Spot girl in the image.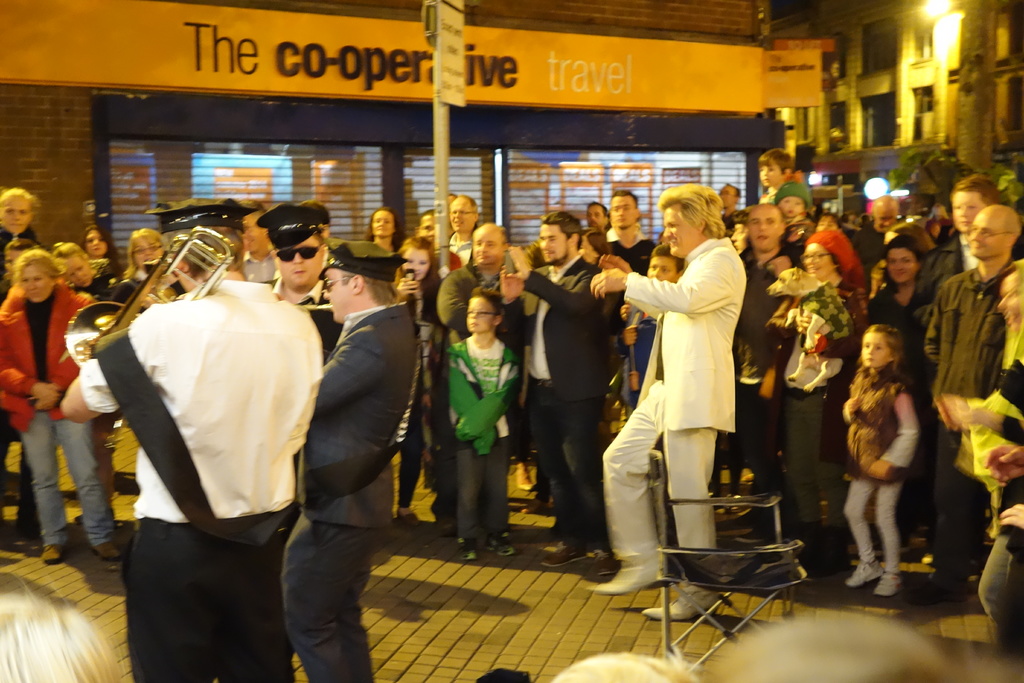
girl found at select_region(758, 218, 867, 591).
